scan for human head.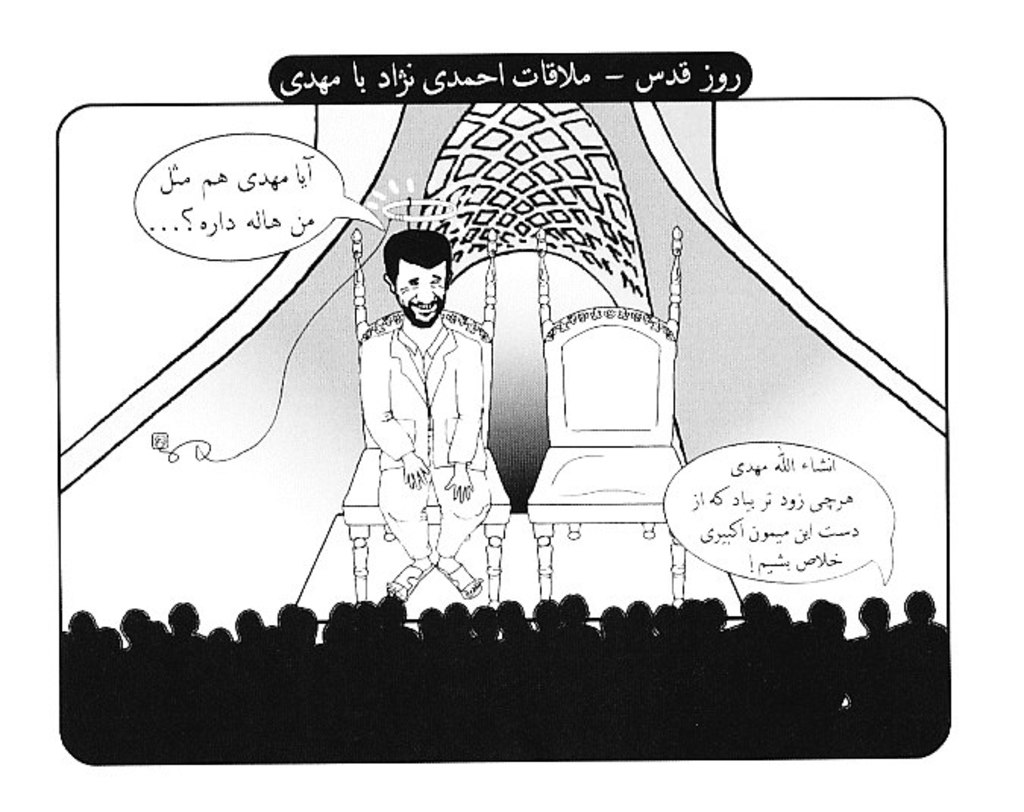
Scan result: [x1=536, y1=596, x2=561, y2=631].
